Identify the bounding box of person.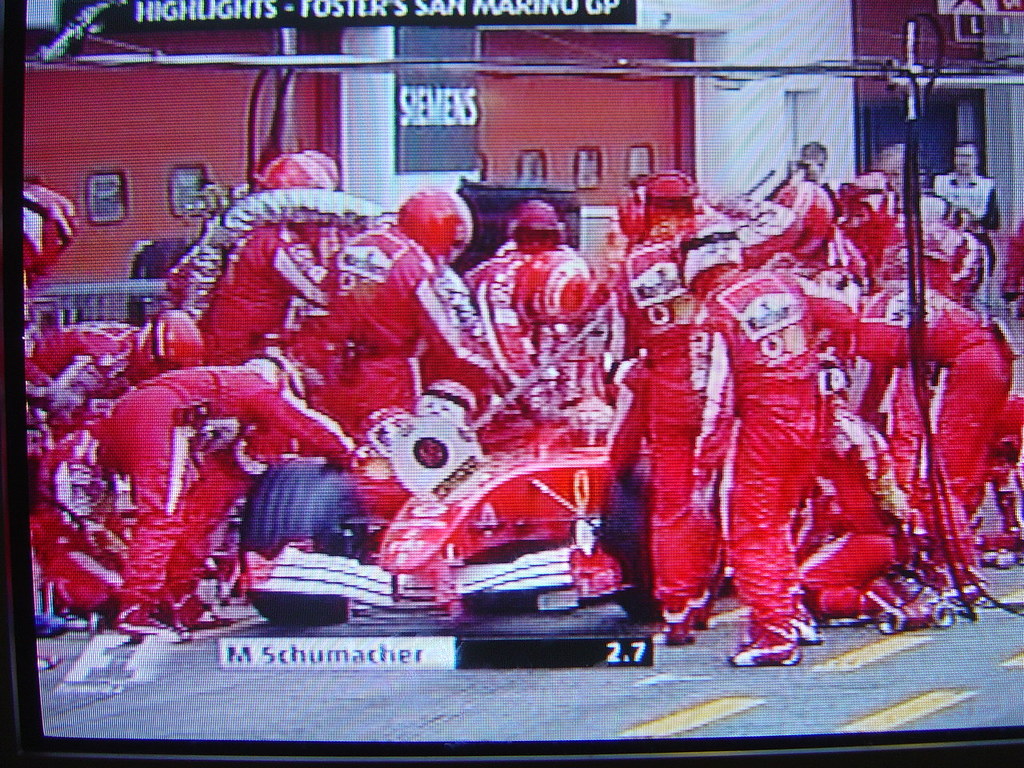
bbox(610, 160, 734, 685).
